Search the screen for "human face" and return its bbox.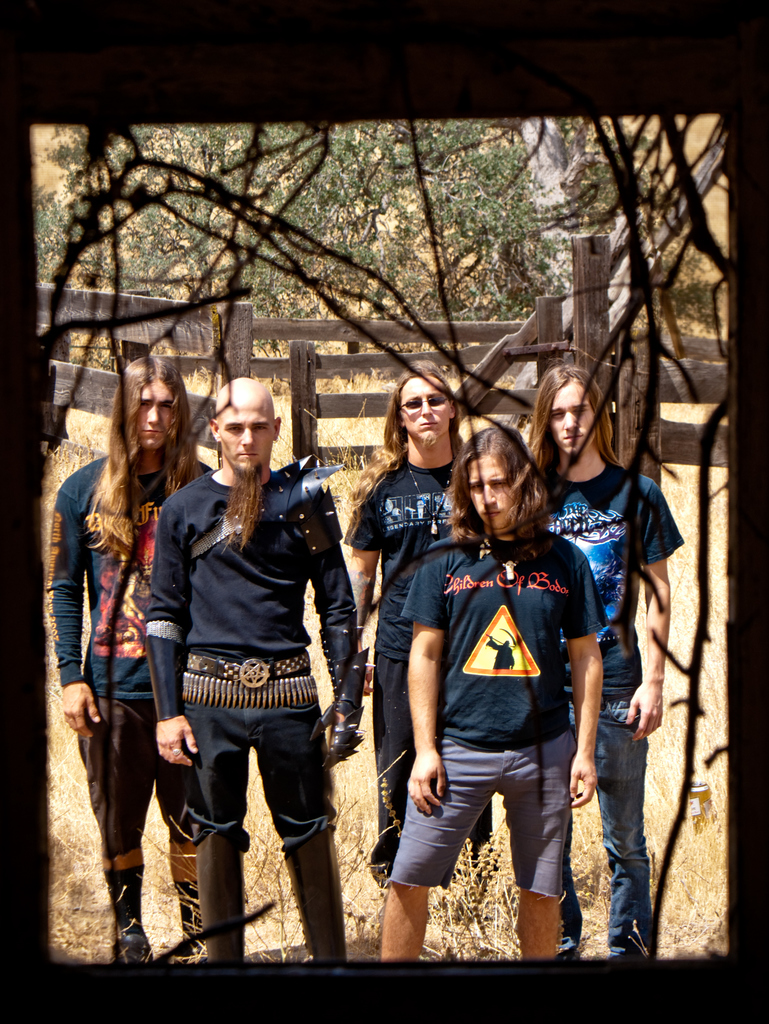
Found: crop(396, 381, 456, 442).
